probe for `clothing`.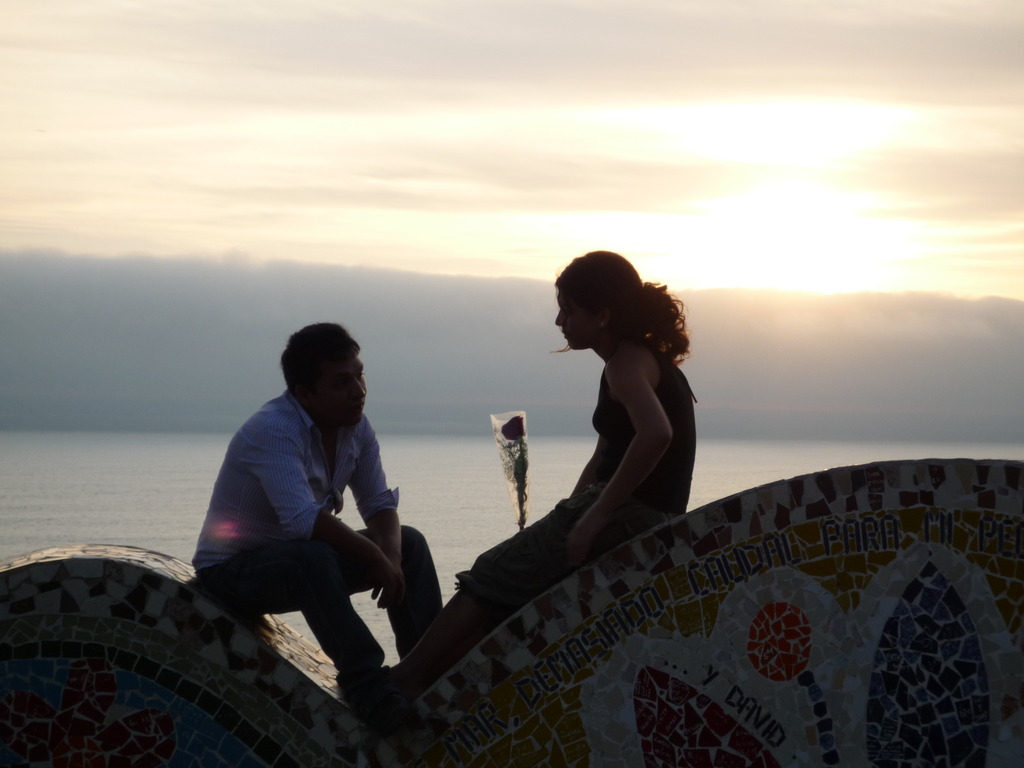
Probe result: <box>449,337,701,619</box>.
